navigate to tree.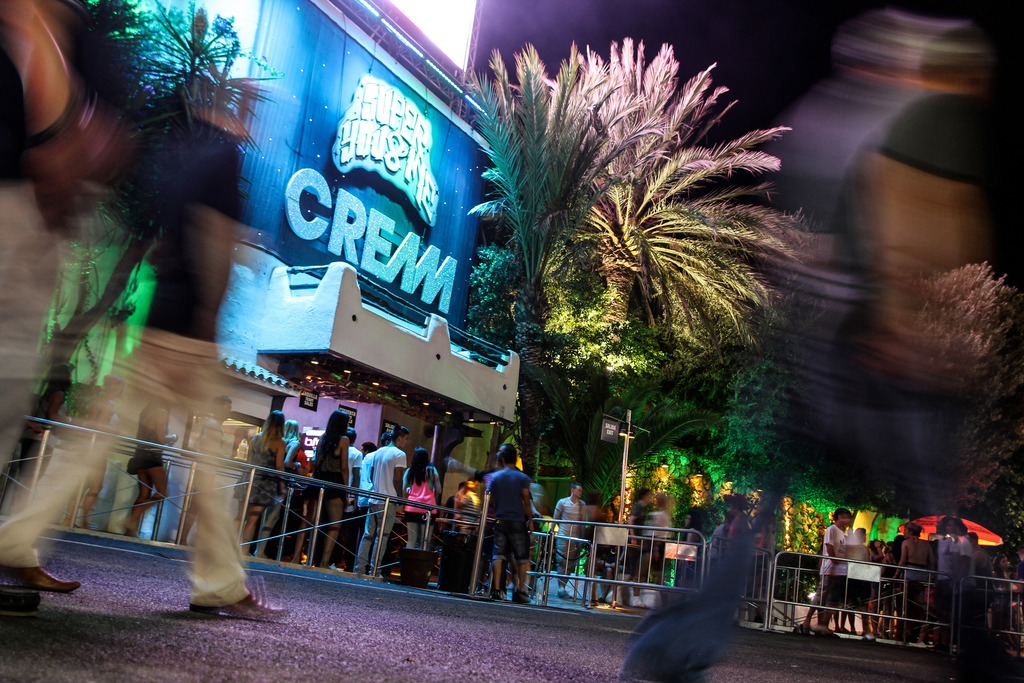
Navigation target: {"left": 885, "top": 257, "right": 1023, "bottom": 567}.
